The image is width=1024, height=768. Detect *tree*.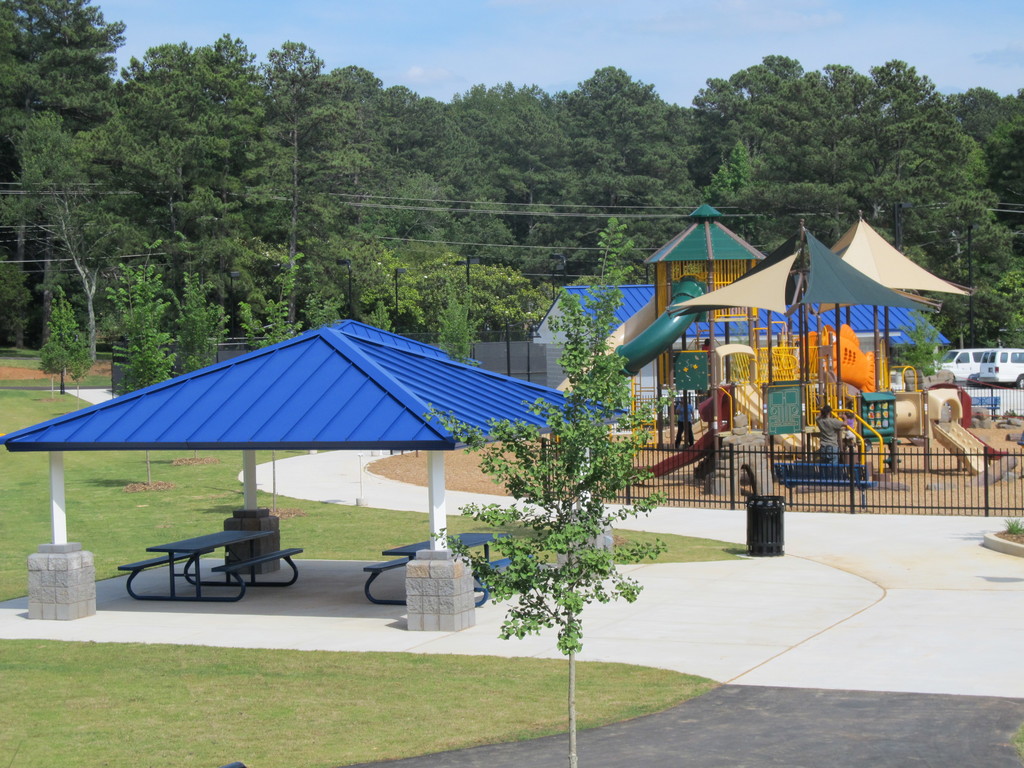
Detection: l=696, t=59, r=808, b=183.
